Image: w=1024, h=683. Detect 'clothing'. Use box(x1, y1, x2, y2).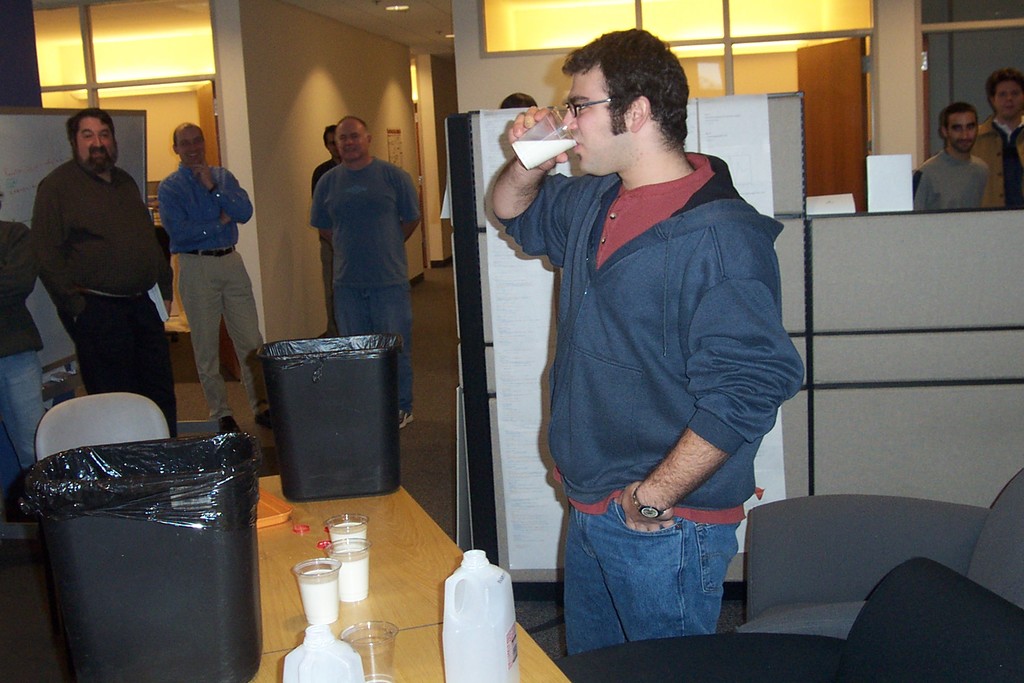
box(156, 158, 252, 413).
